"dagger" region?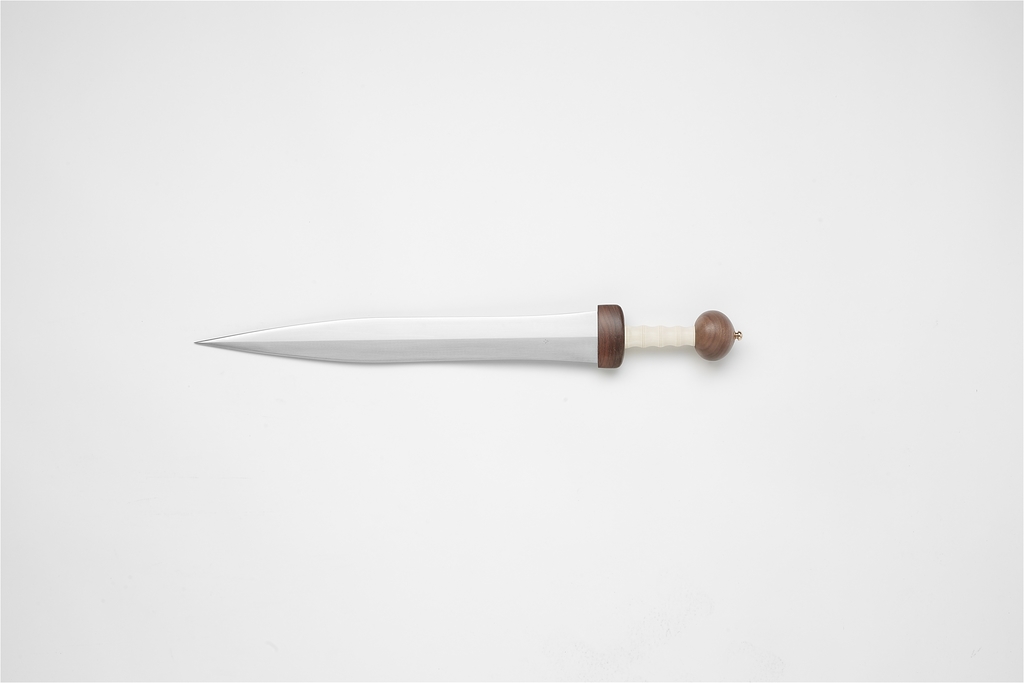
locate(197, 300, 746, 370)
